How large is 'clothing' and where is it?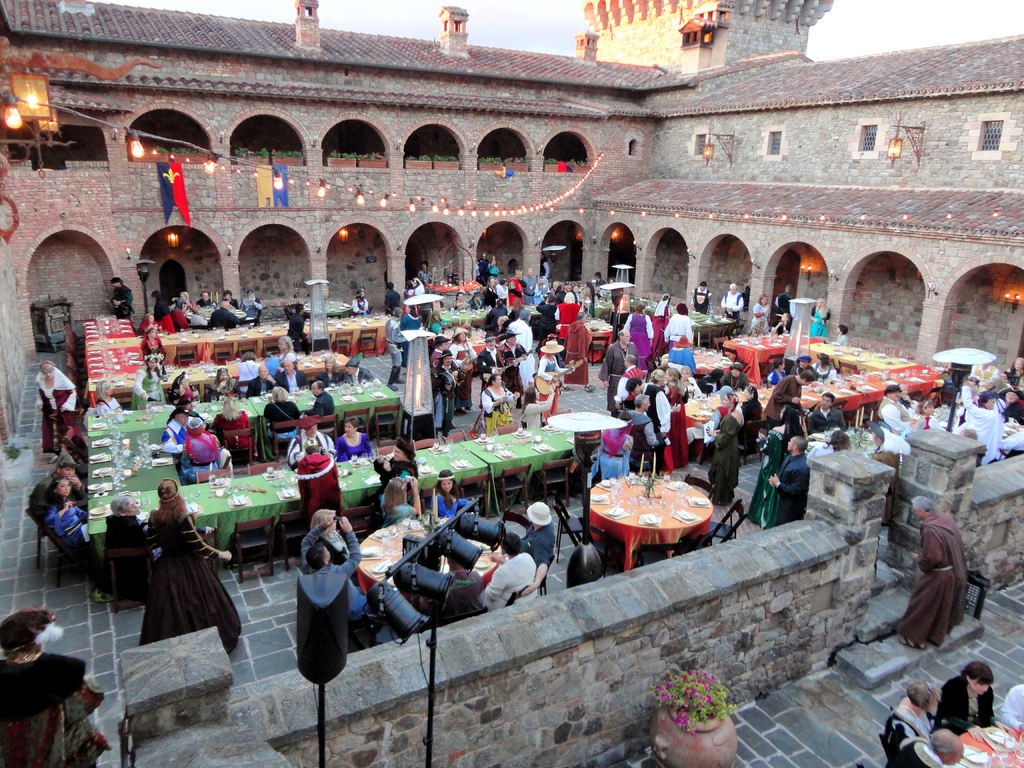
Bounding box: <region>285, 308, 299, 342</region>.
